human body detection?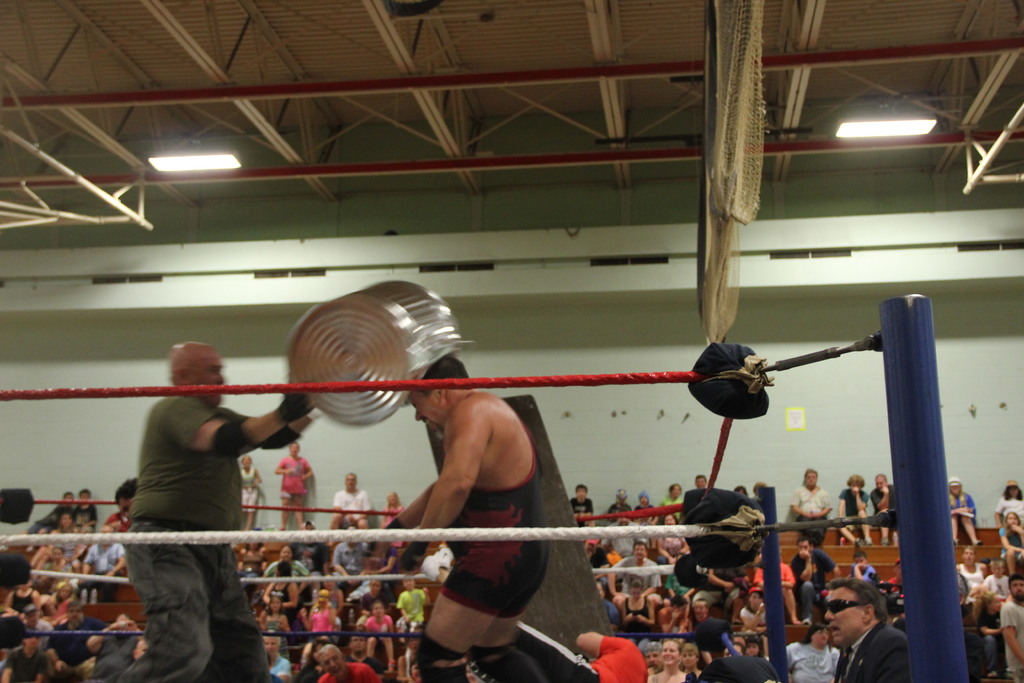
997,473,1023,518
